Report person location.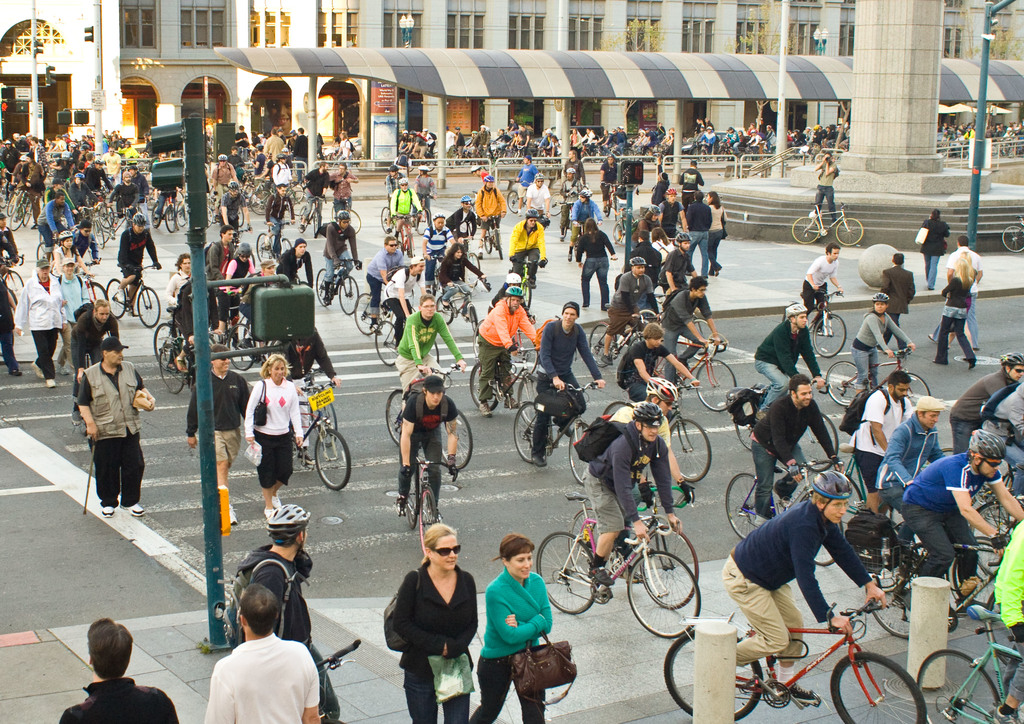
Report: 242, 354, 303, 525.
